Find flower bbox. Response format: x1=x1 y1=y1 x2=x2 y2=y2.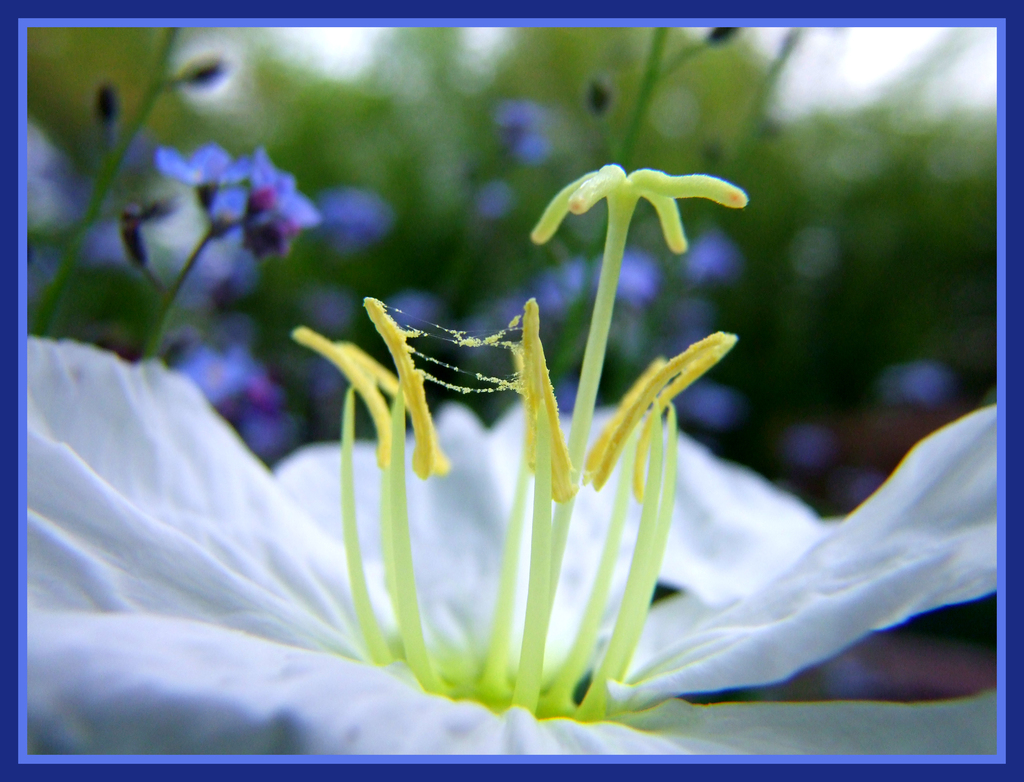
x1=239 y1=147 x2=311 y2=247.
